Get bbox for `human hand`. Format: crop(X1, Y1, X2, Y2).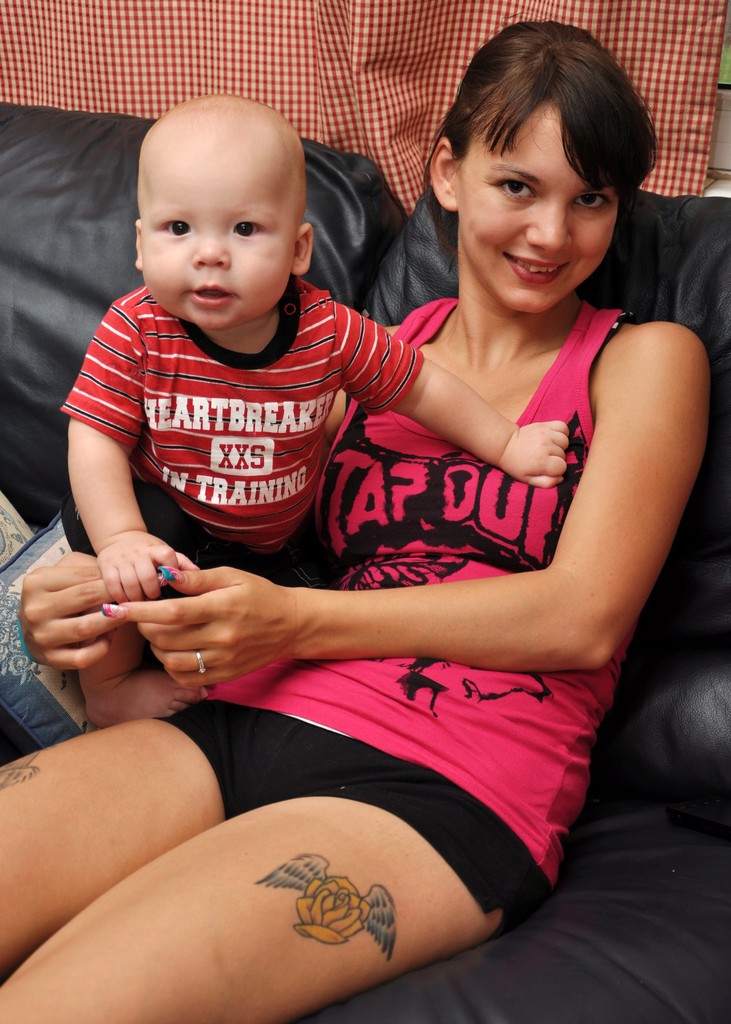
crop(100, 564, 297, 692).
